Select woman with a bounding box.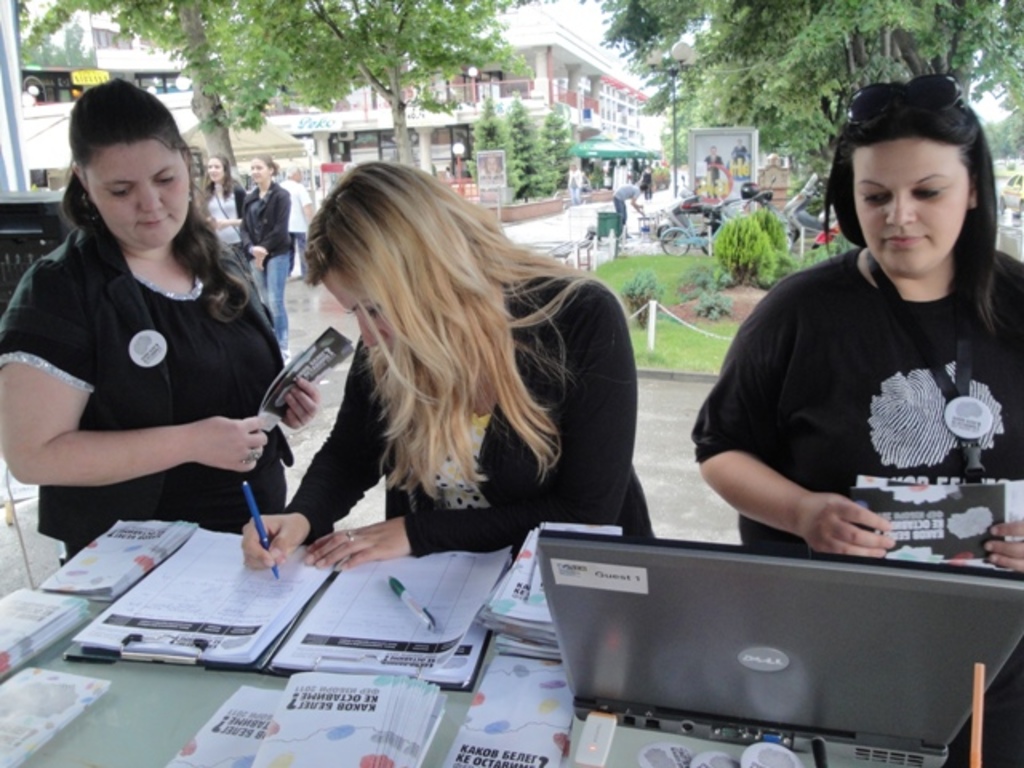
6/82/285/589.
